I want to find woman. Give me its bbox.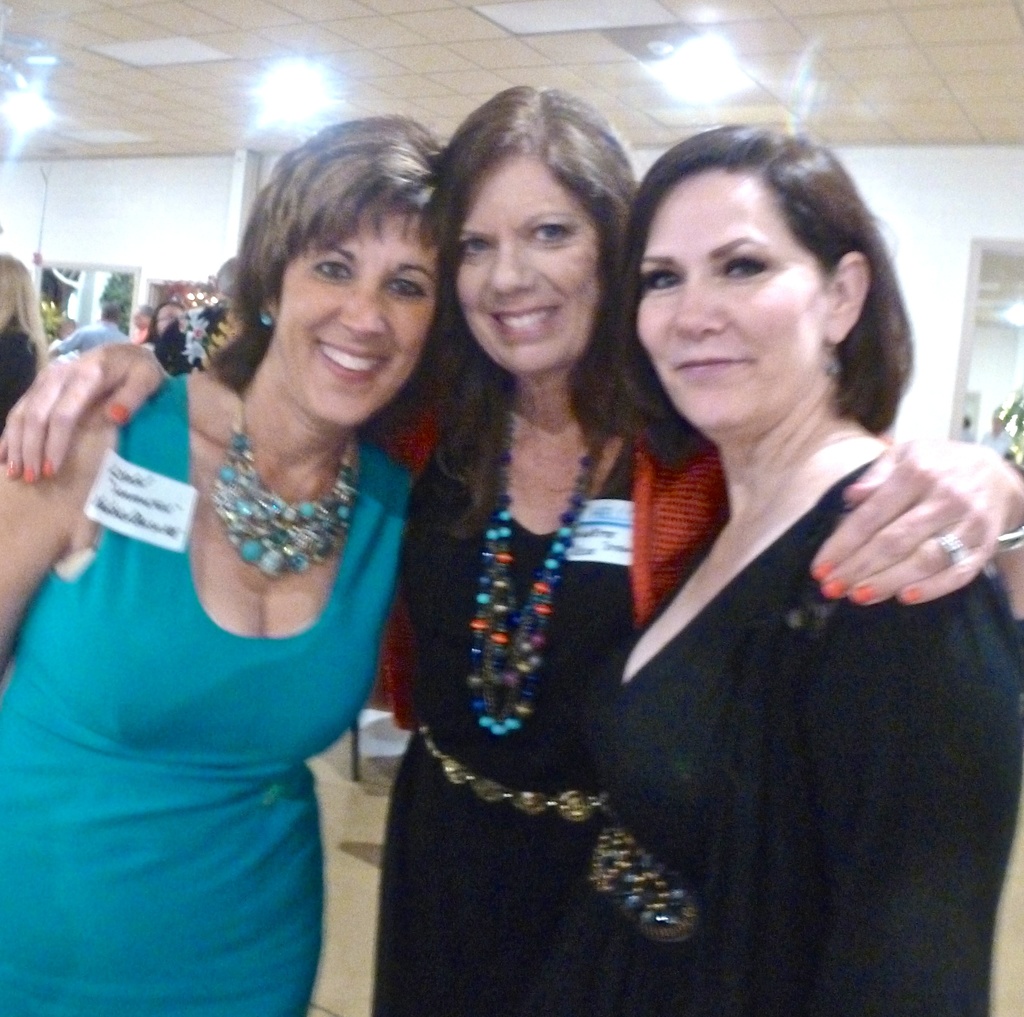
(593, 118, 1023, 1016).
